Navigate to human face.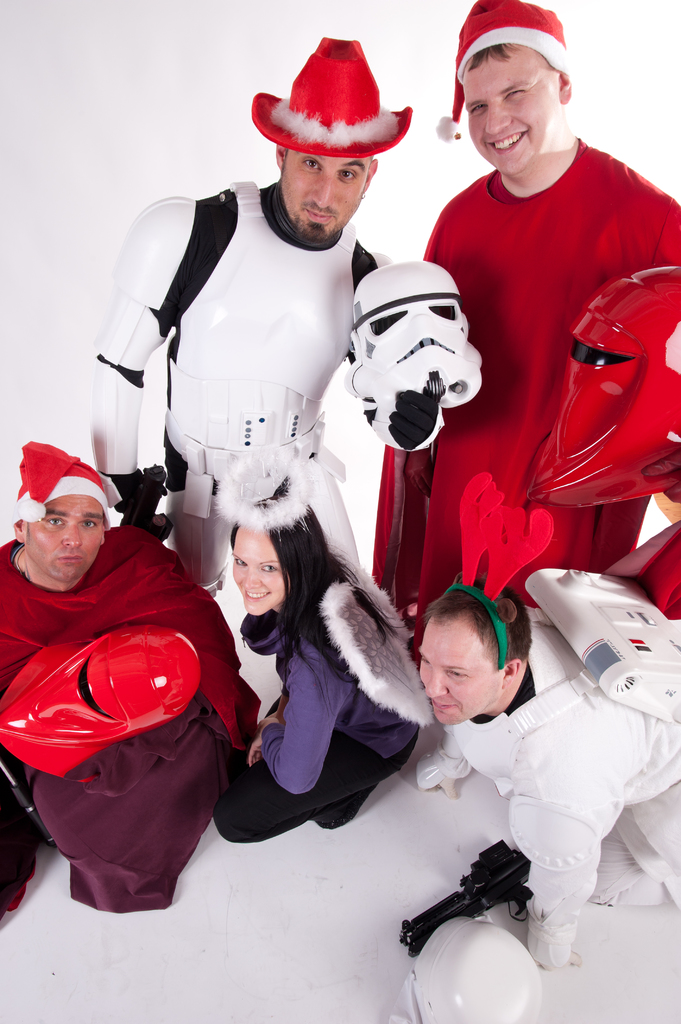
Navigation target: {"left": 230, "top": 524, "right": 287, "bottom": 618}.
